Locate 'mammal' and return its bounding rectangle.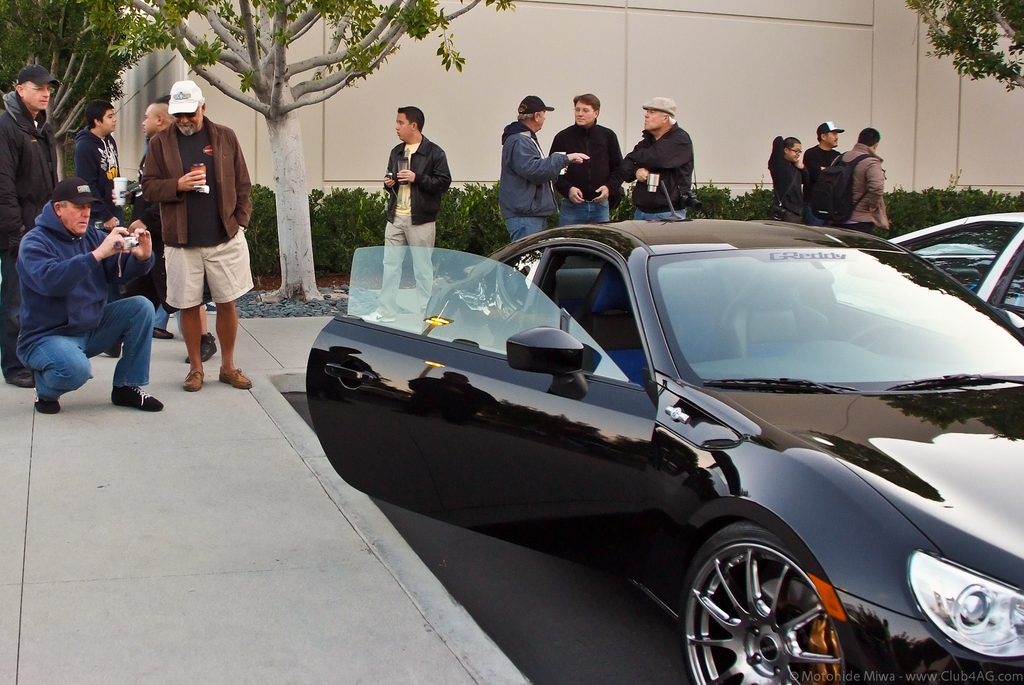
<region>88, 98, 170, 355</region>.
